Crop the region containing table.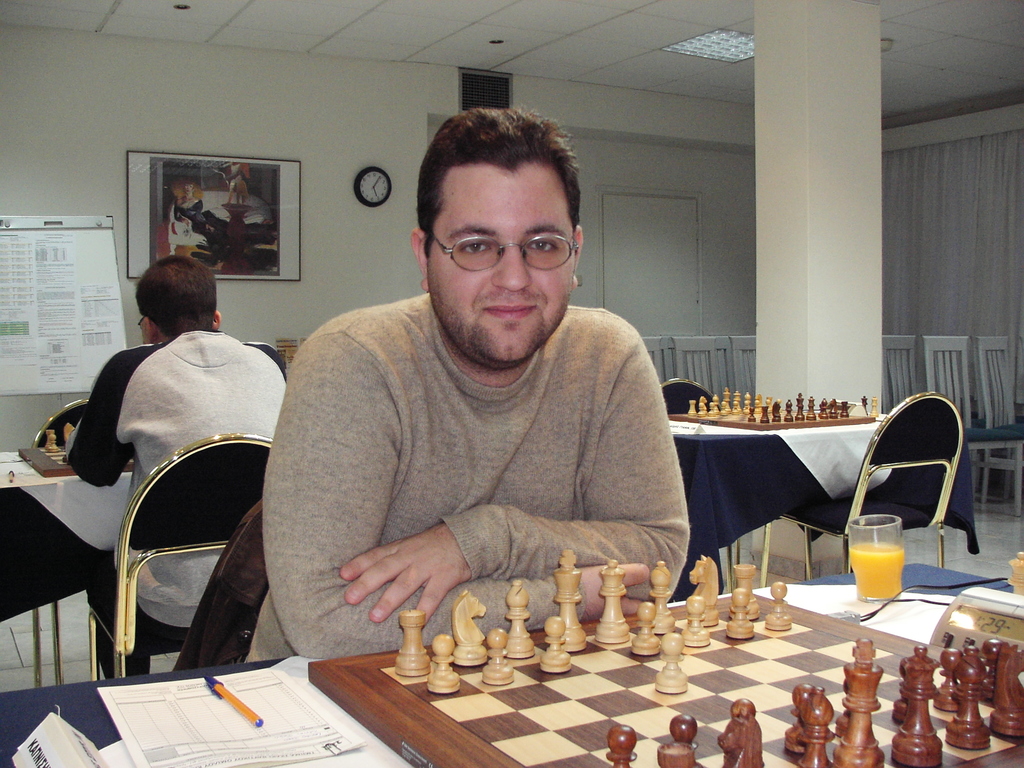
Crop region: 0/563/1023/767.
